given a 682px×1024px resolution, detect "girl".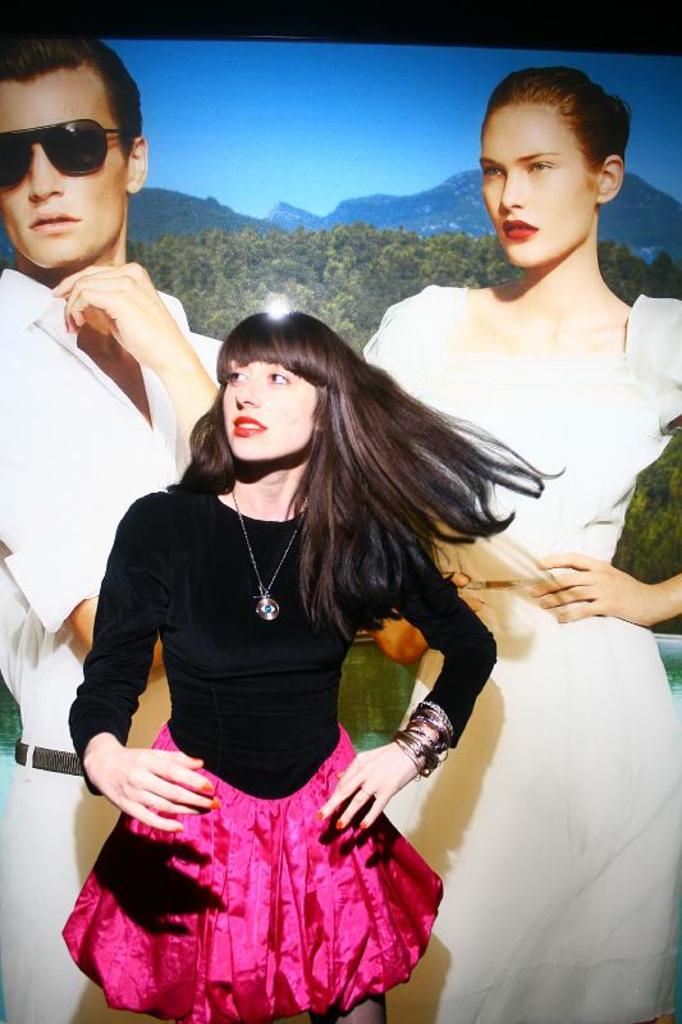
bbox(47, 319, 575, 1023).
